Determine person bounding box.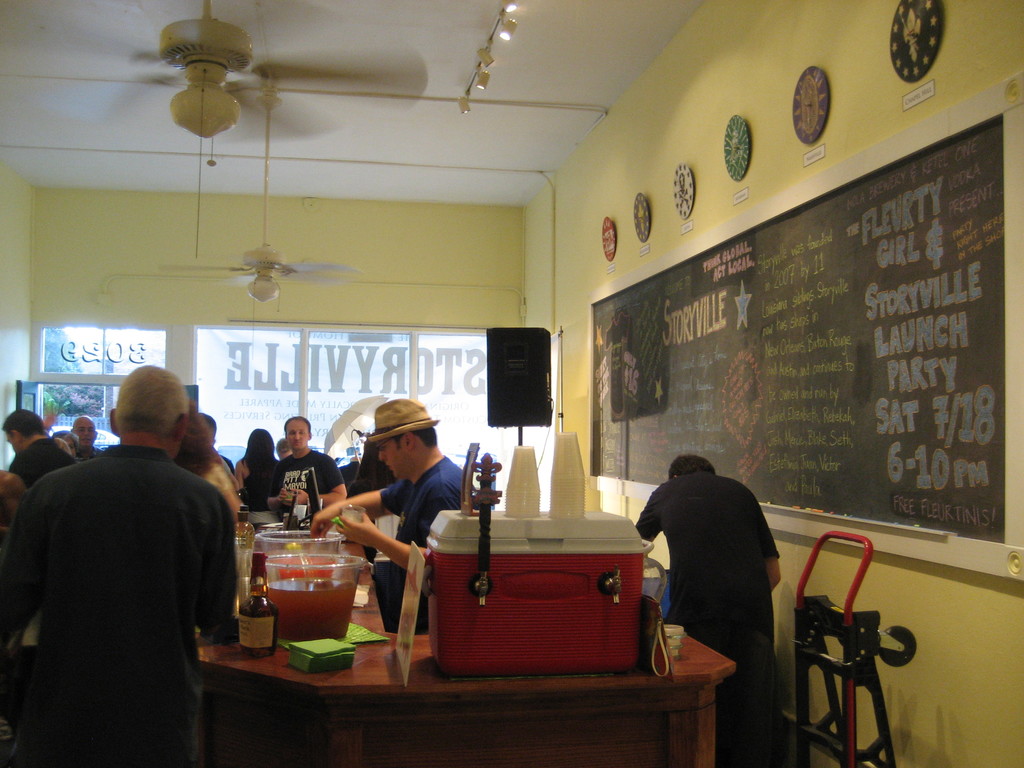
Determined: 62/412/102/461.
